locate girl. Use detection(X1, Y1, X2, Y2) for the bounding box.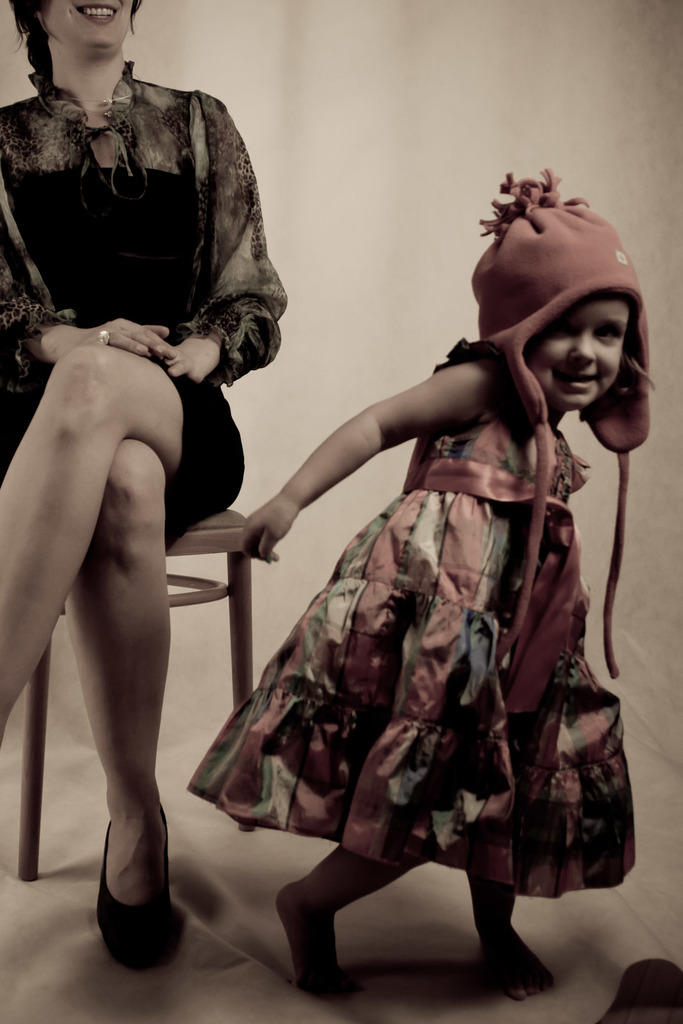
detection(191, 161, 660, 1003).
